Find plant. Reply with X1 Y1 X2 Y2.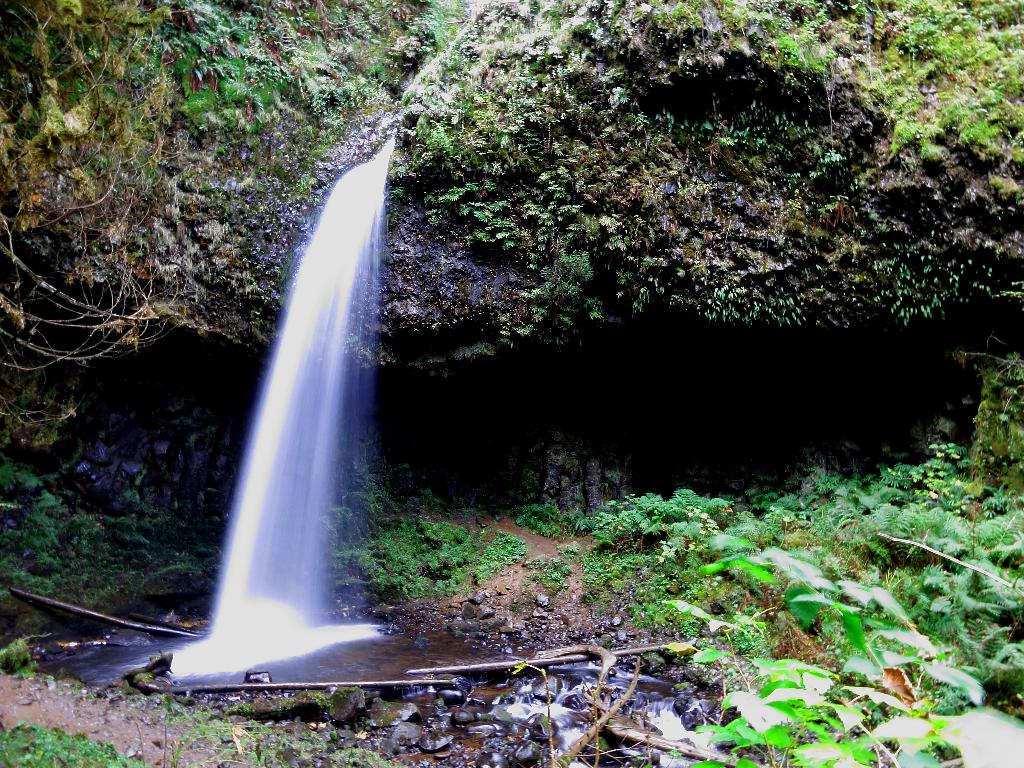
1 323 1023 767.
